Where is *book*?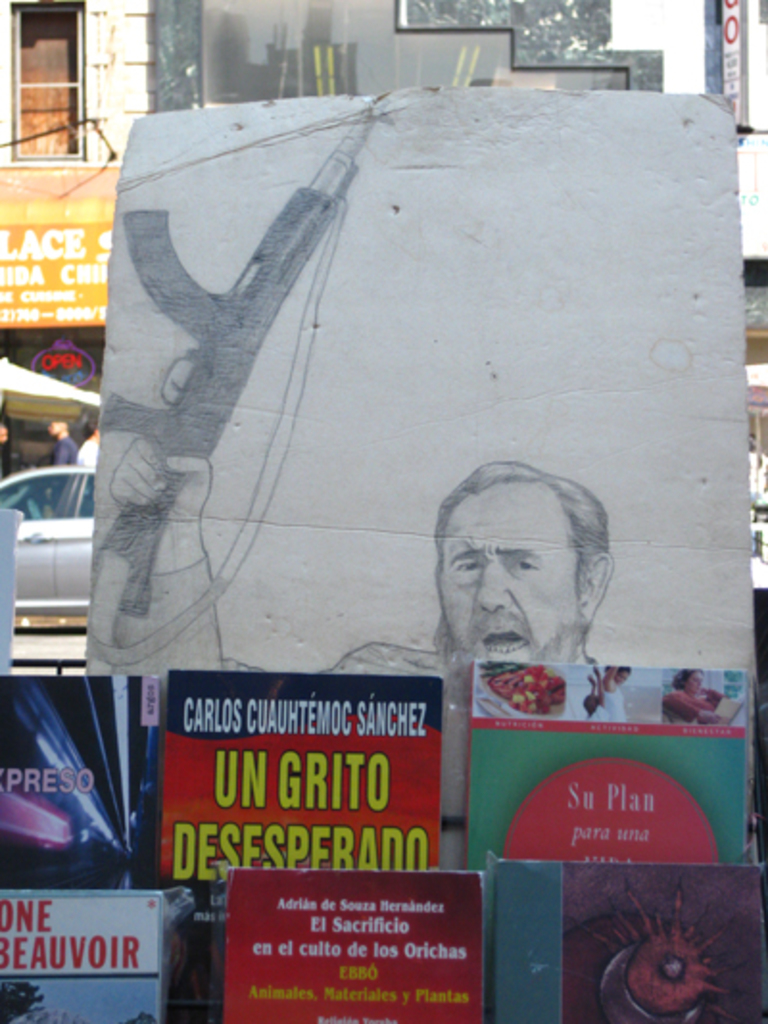
region(0, 669, 159, 890).
